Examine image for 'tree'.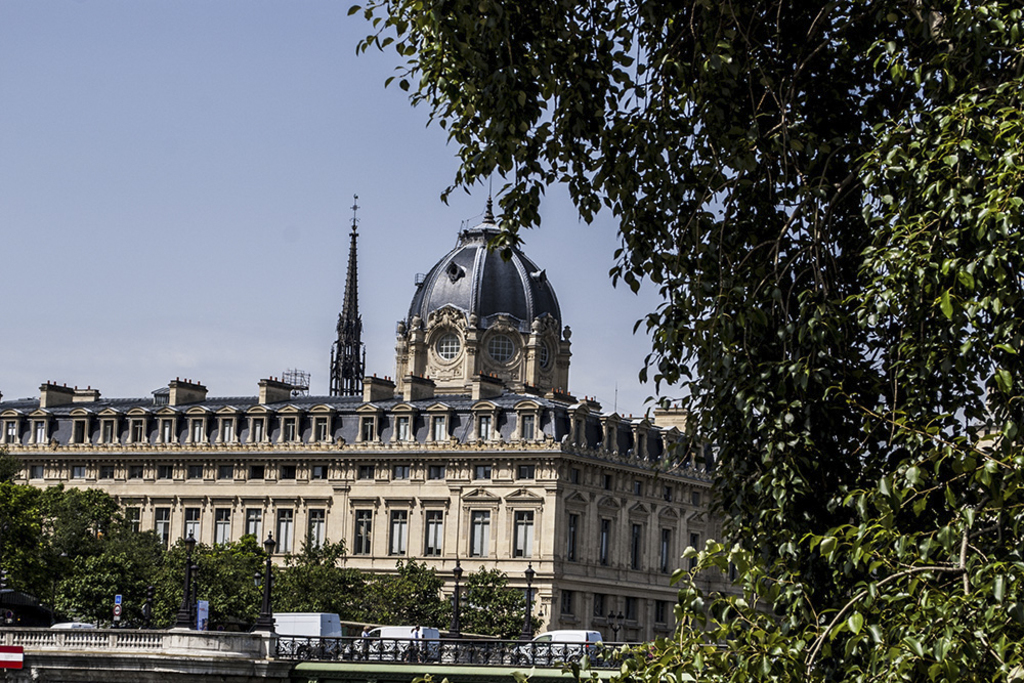
Examination result: [left=246, top=13, right=1005, bottom=647].
